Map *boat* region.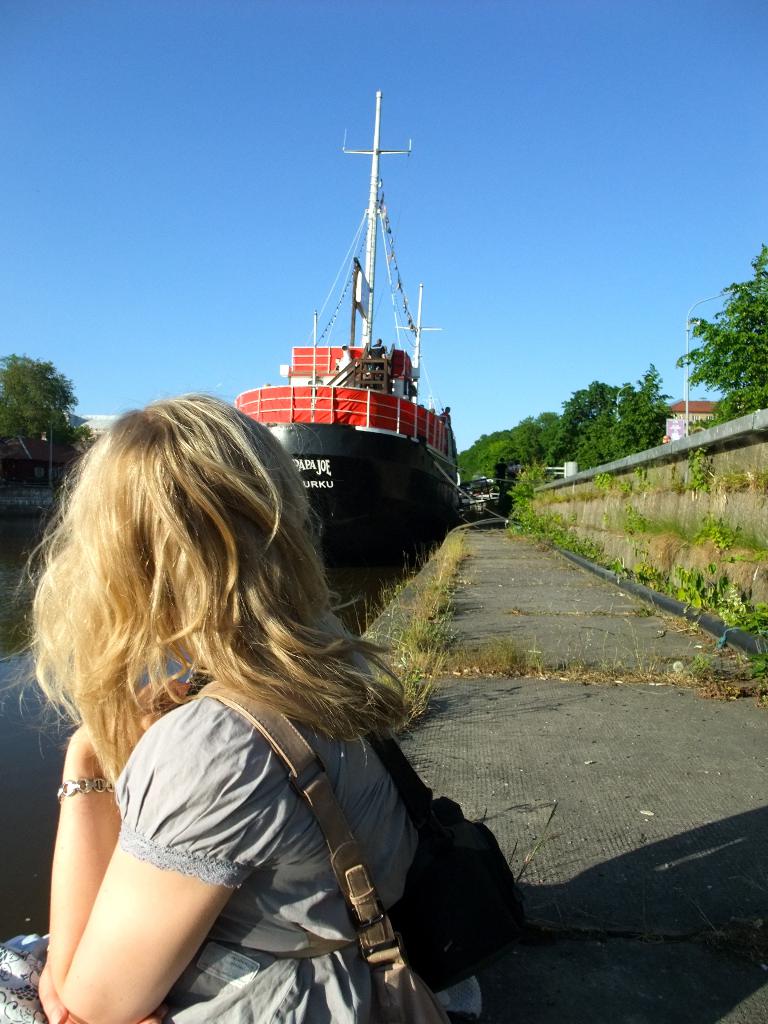
Mapped to 196, 92, 475, 595.
